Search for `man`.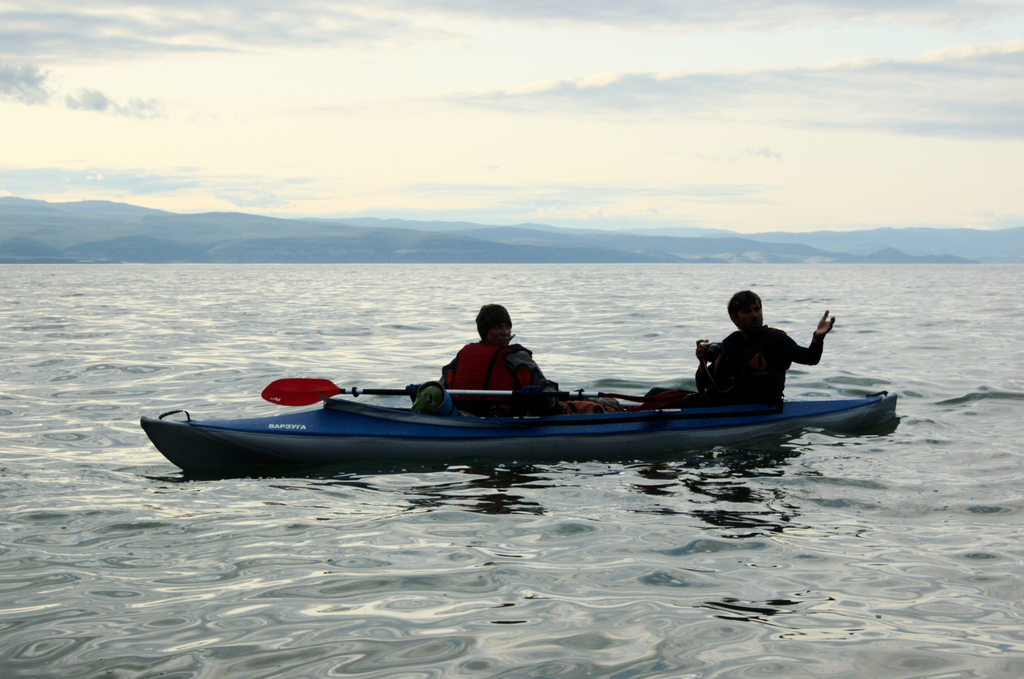
Found at rect(684, 293, 847, 418).
